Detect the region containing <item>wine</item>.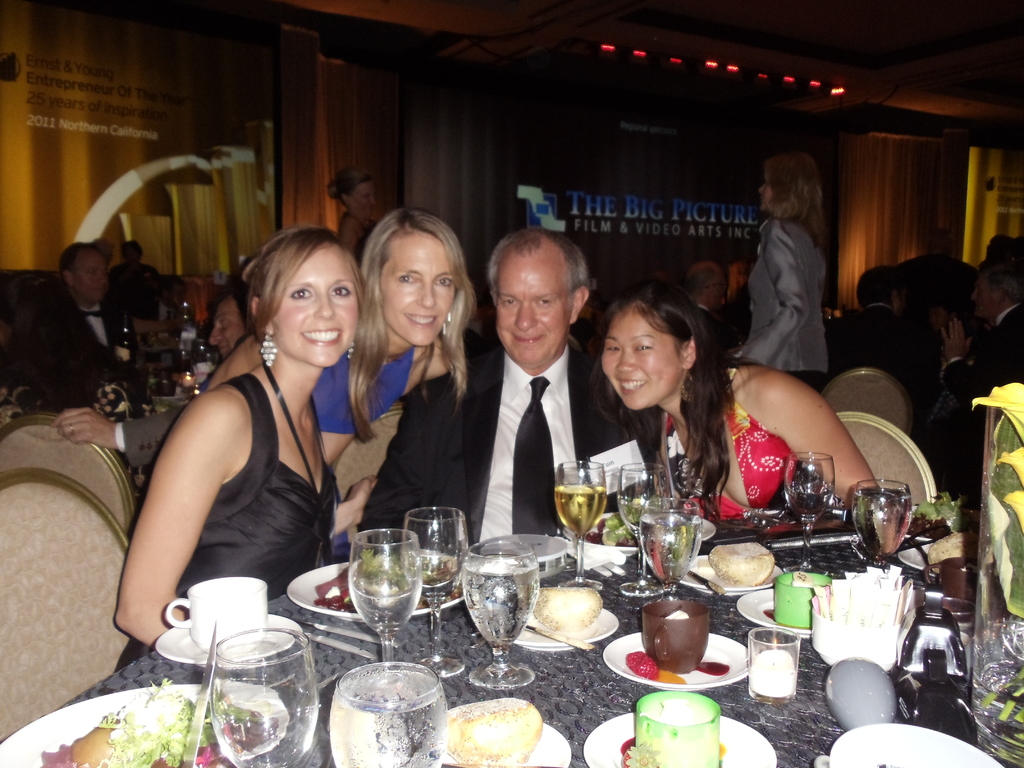
{"left": 184, "top": 625, "right": 307, "bottom": 767}.
